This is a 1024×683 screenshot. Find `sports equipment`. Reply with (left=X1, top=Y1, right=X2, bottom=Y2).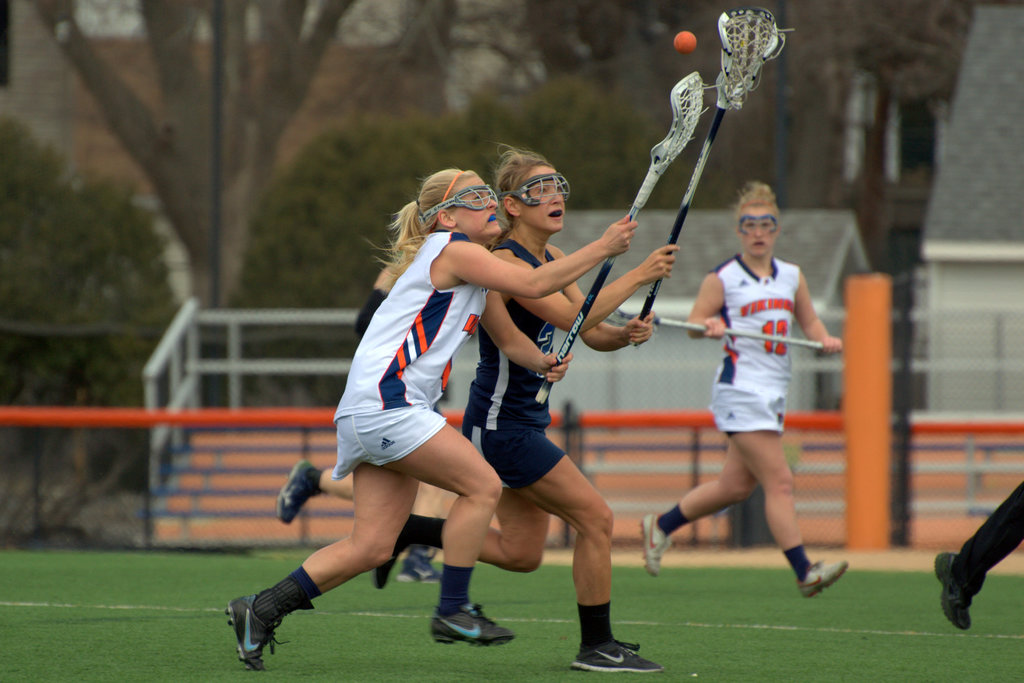
(left=606, top=306, right=829, bottom=352).
